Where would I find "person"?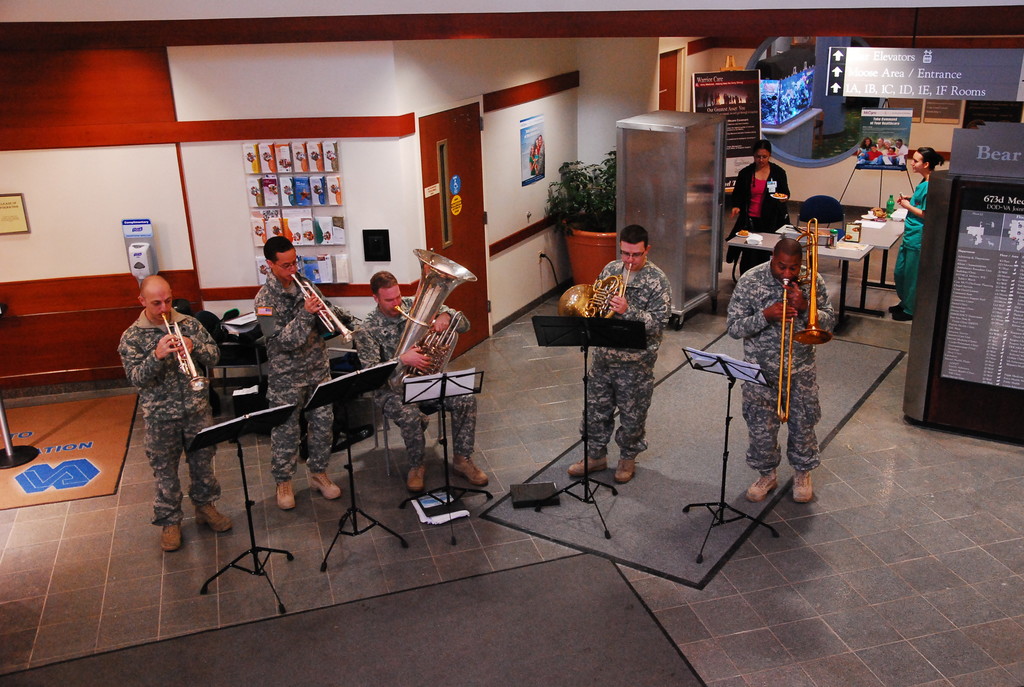
At 254,232,359,509.
